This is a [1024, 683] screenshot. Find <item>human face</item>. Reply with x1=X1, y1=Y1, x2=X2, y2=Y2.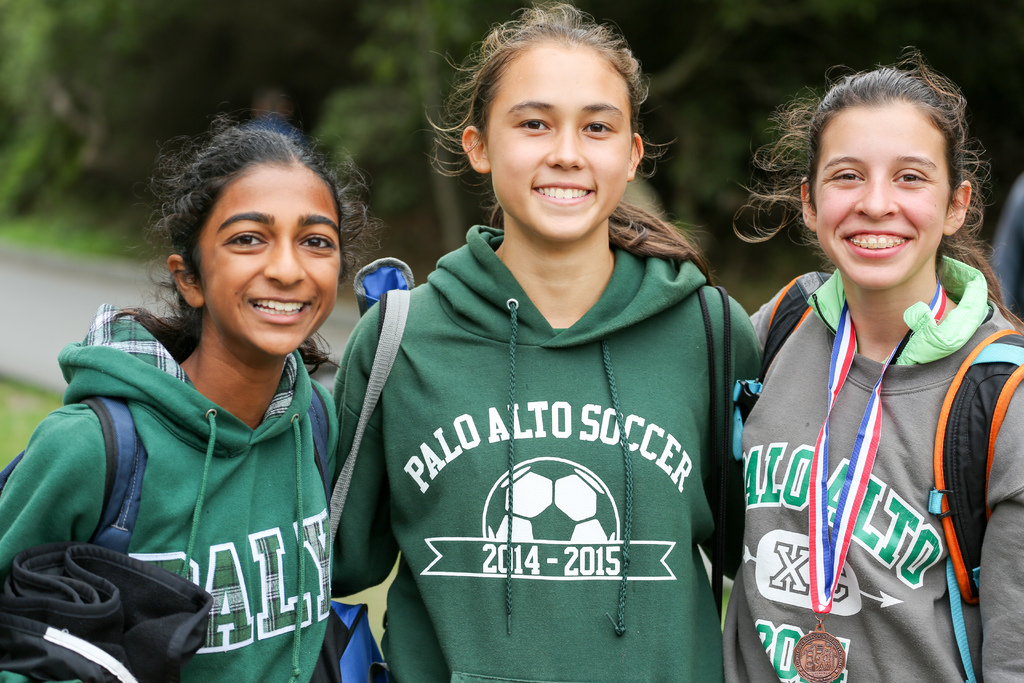
x1=198, y1=167, x2=337, y2=353.
